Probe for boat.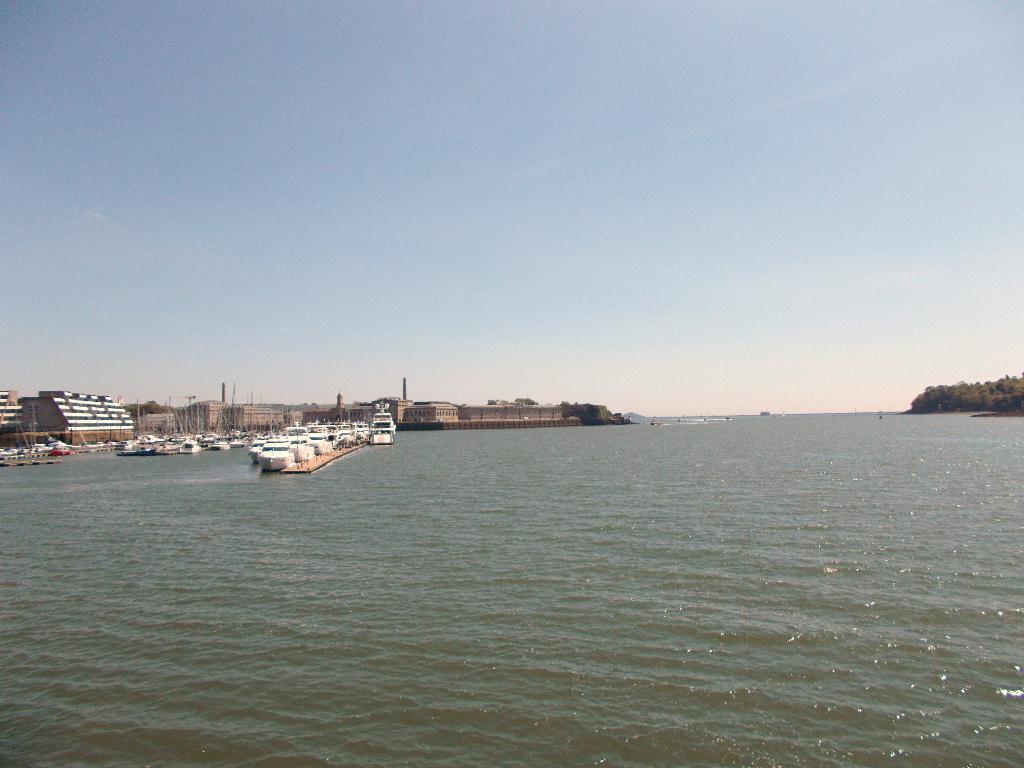
Probe result: [left=49, top=444, right=70, bottom=454].
